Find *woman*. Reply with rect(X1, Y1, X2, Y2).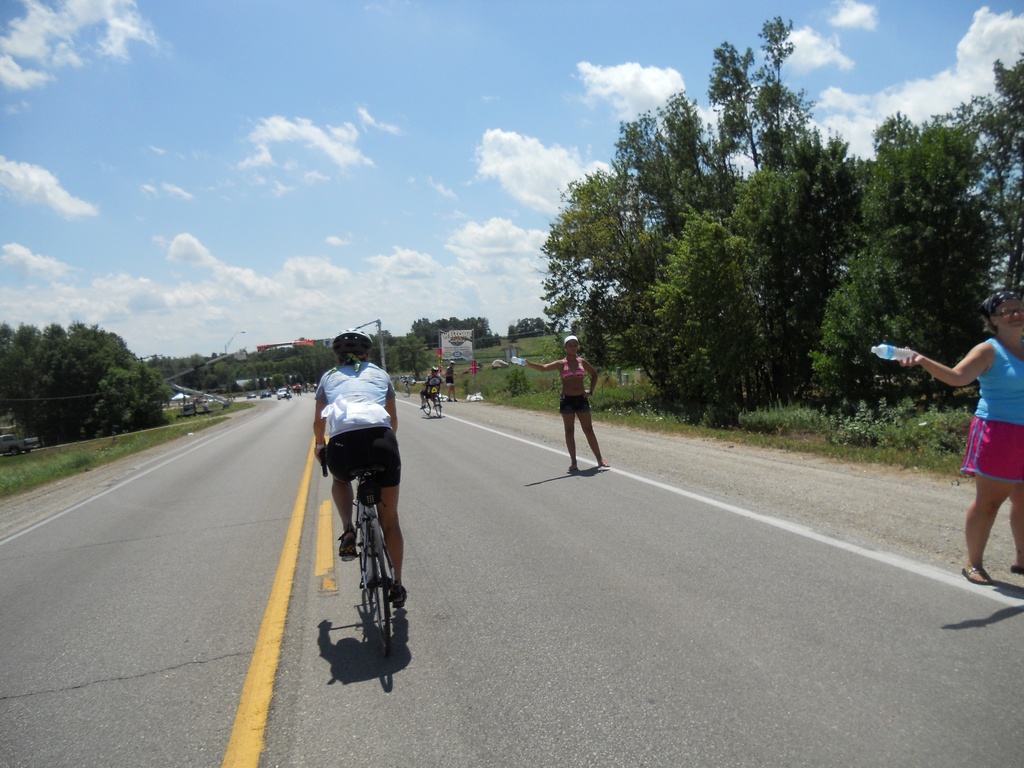
rect(896, 289, 1023, 579).
